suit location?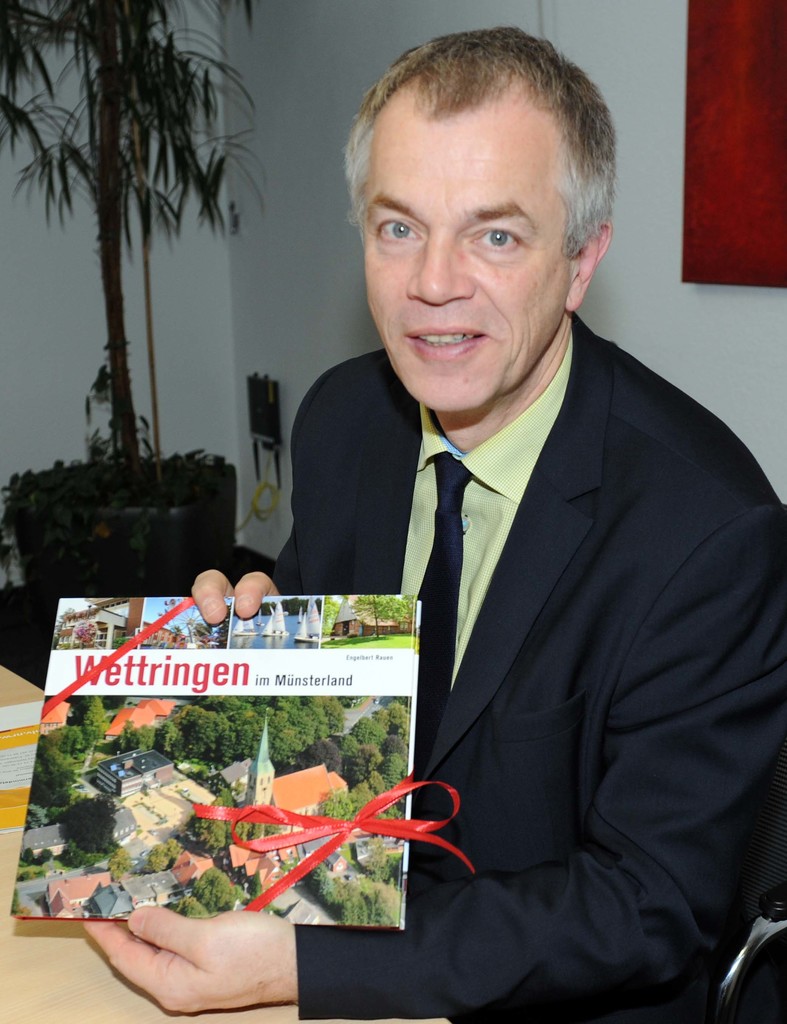
bbox=[313, 147, 786, 996]
